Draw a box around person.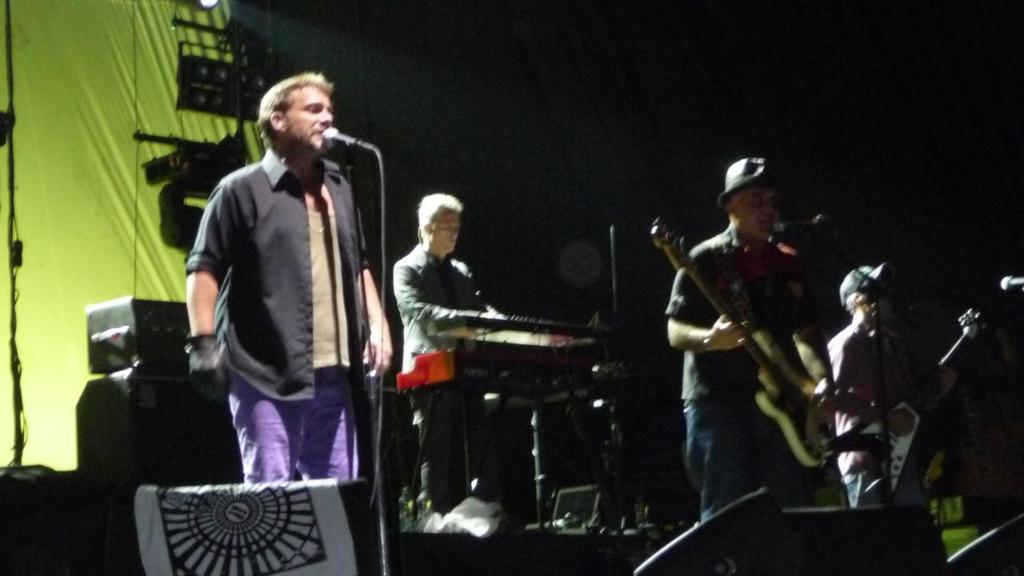
(x1=182, y1=64, x2=398, y2=483).
